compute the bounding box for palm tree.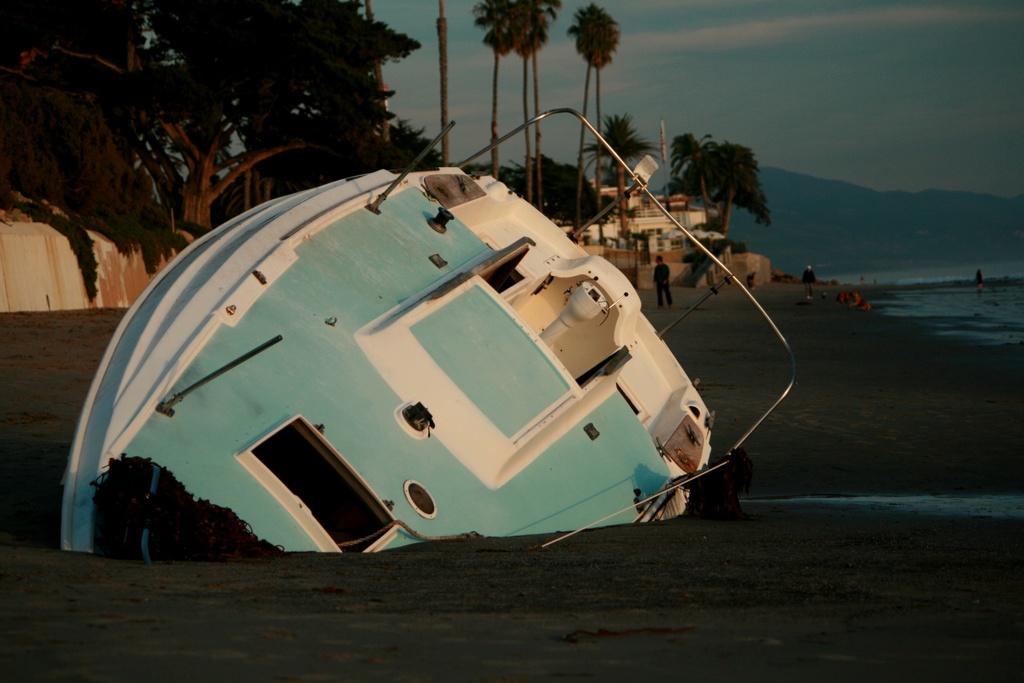
[573,113,664,236].
